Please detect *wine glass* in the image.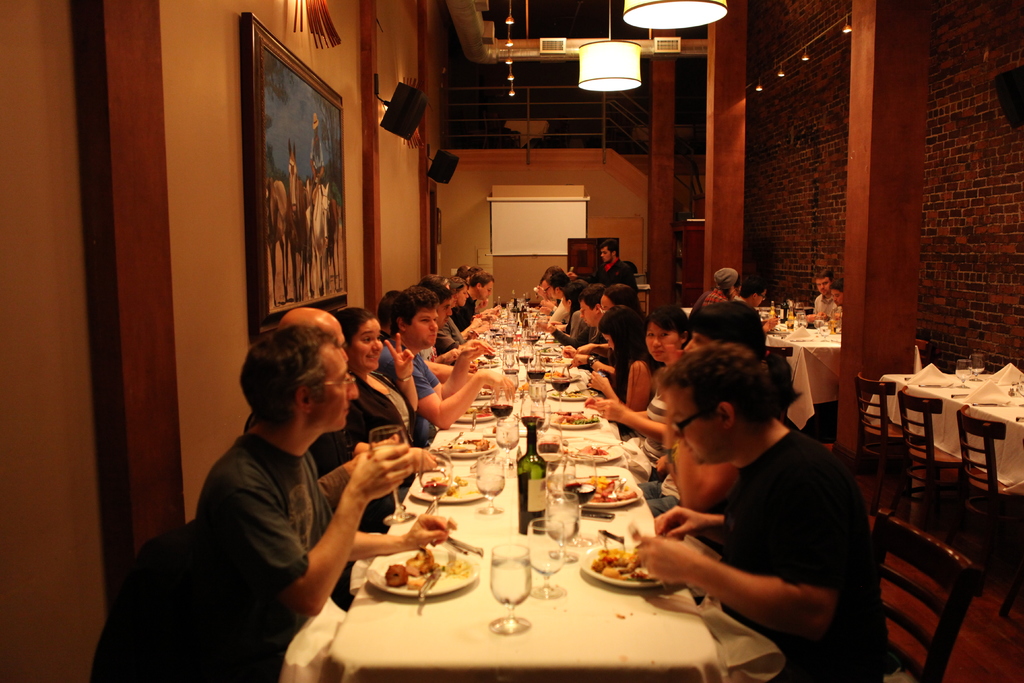
[left=525, top=516, right=563, bottom=600].
